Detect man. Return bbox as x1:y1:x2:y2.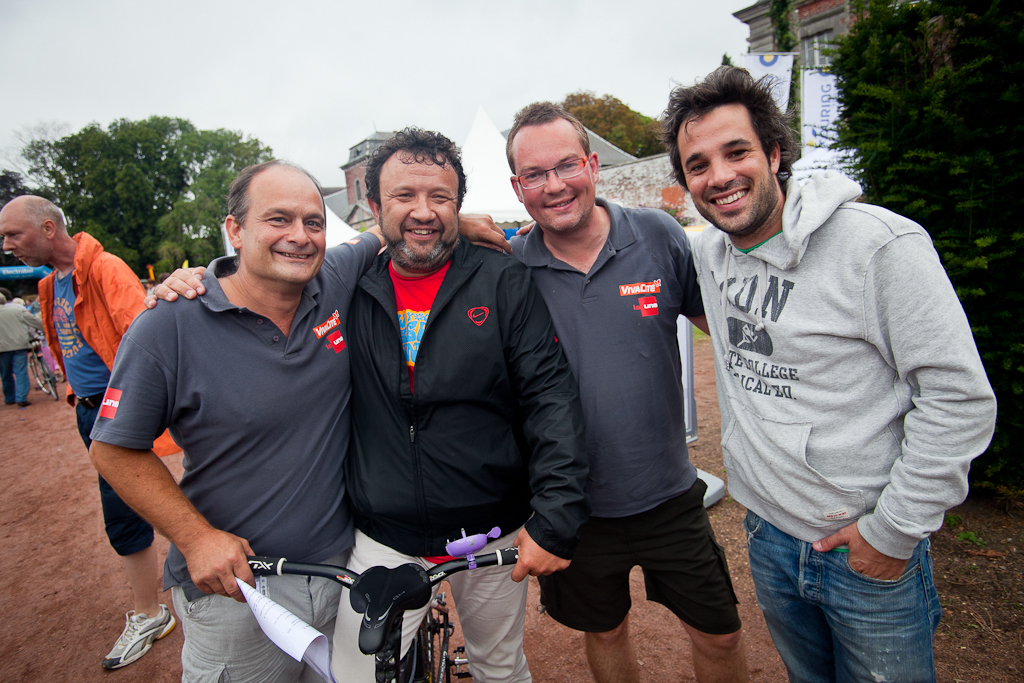
0:291:54:400.
